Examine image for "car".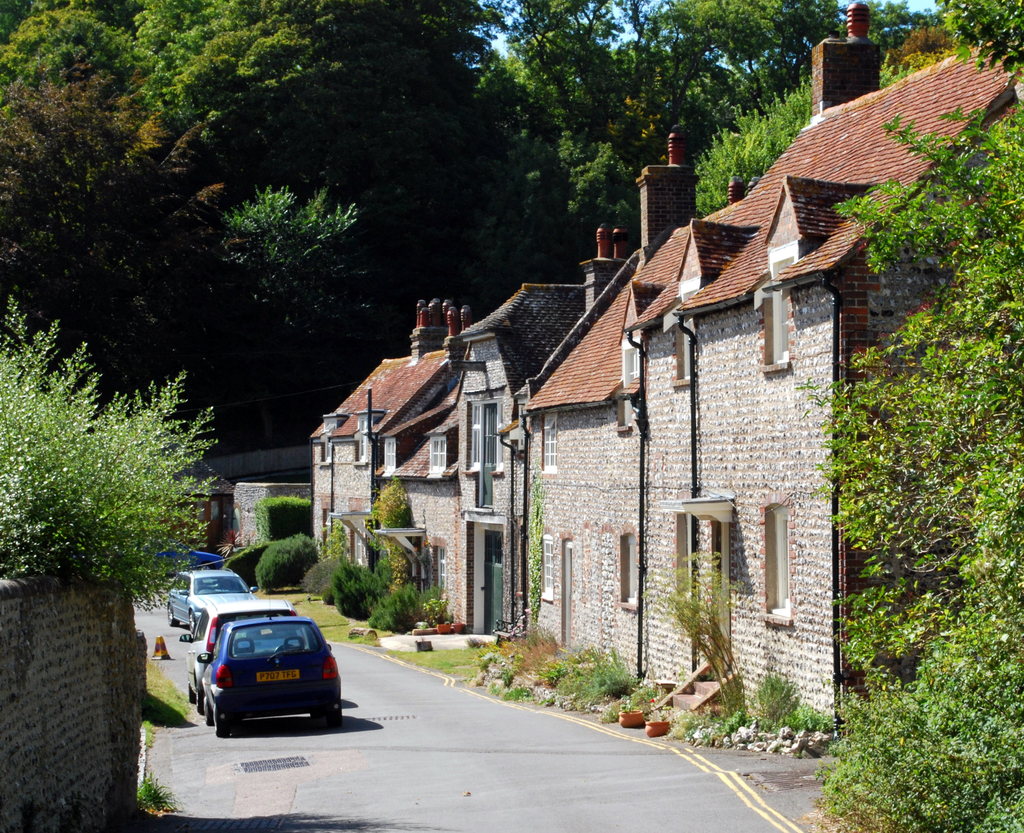
Examination result: pyautogui.locateOnScreen(179, 594, 301, 711).
